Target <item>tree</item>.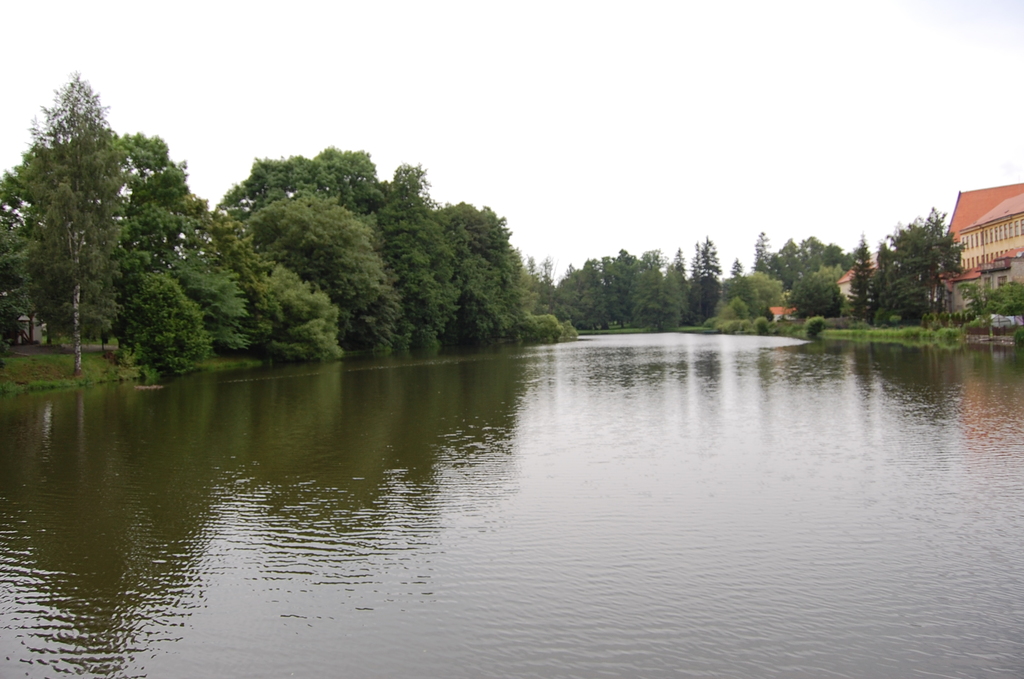
Target region: box(108, 139, 220, 354).
